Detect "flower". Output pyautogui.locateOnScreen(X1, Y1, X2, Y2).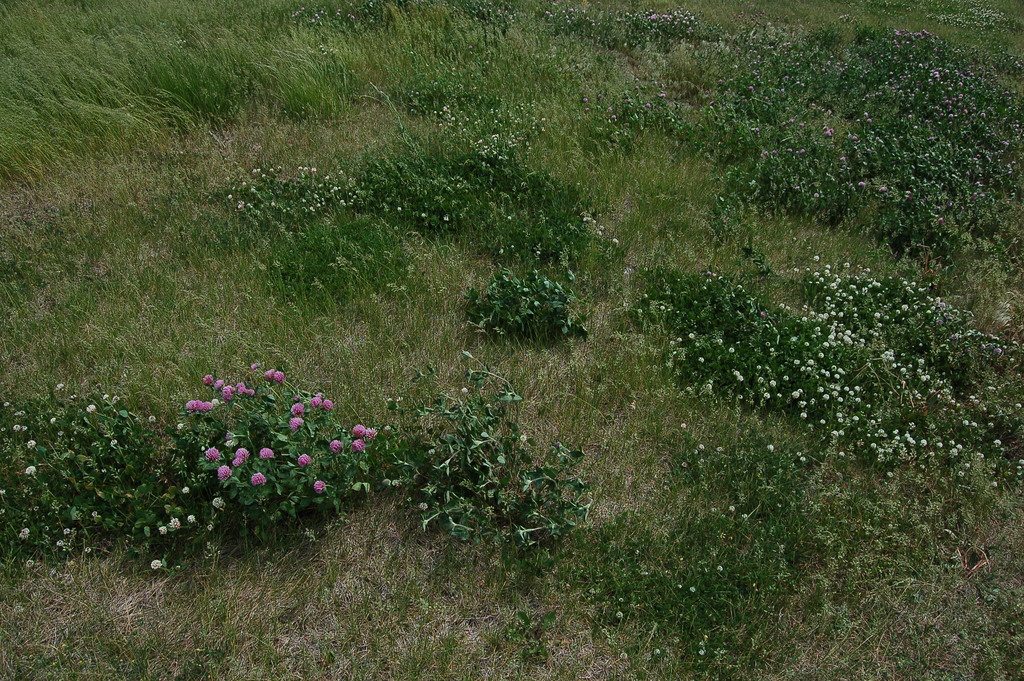
pyautogui.locateOnScreen(764, 440, 774, 454).
